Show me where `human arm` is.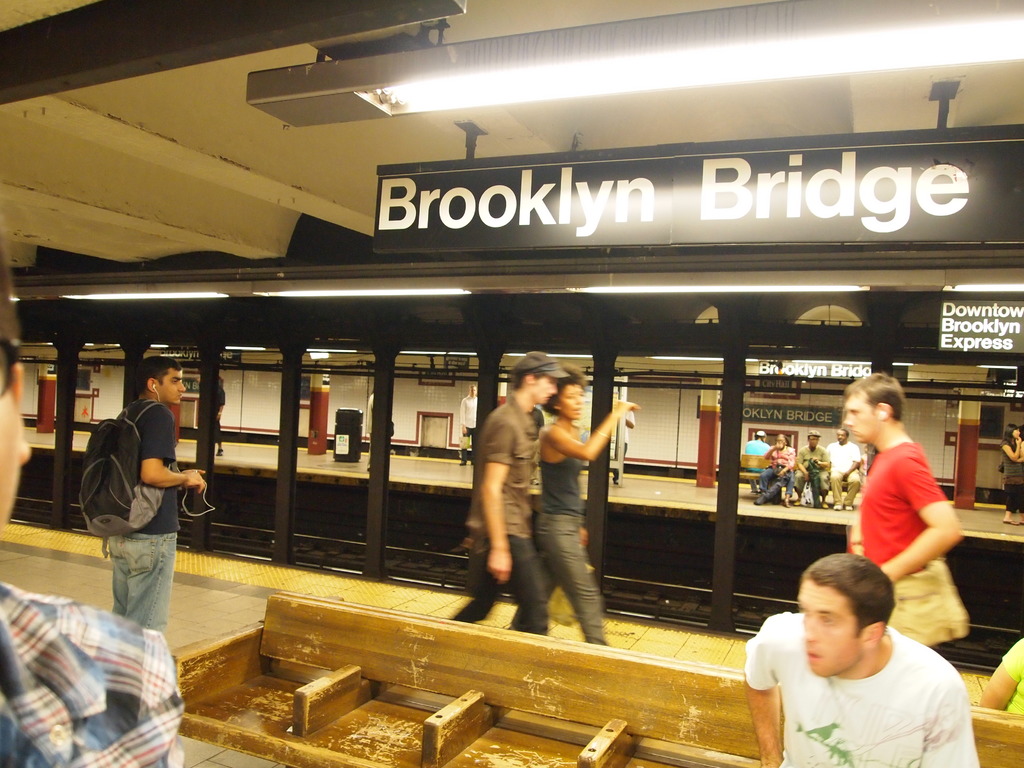
`human arm` is at rect(468, 419, 523, 607).
